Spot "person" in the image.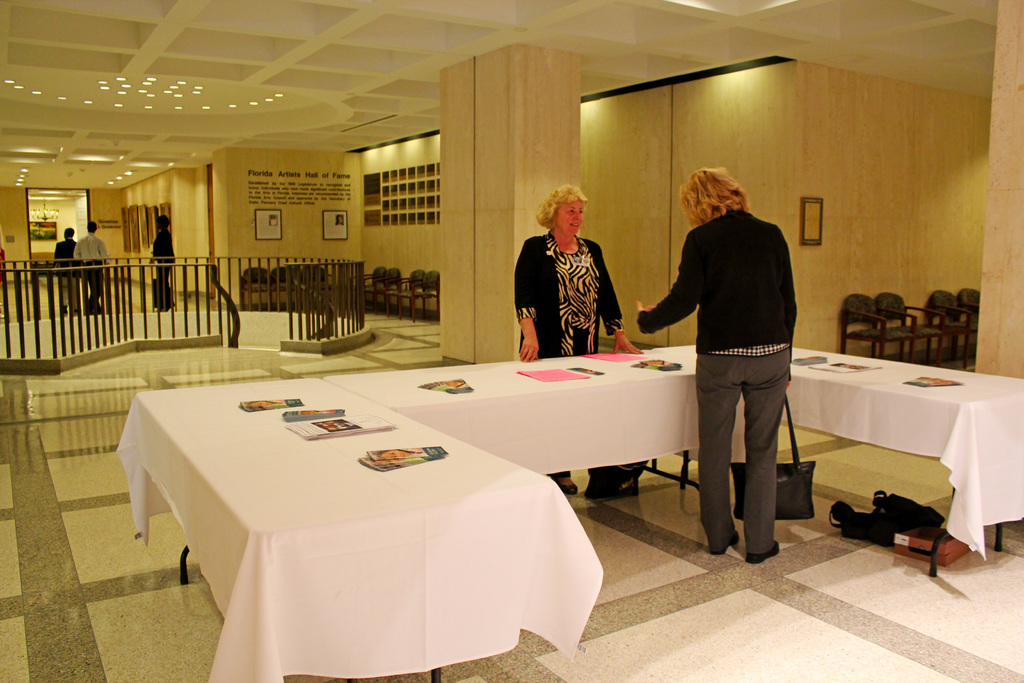
"person" found at <region>152, 213, 175, 310</region>.
